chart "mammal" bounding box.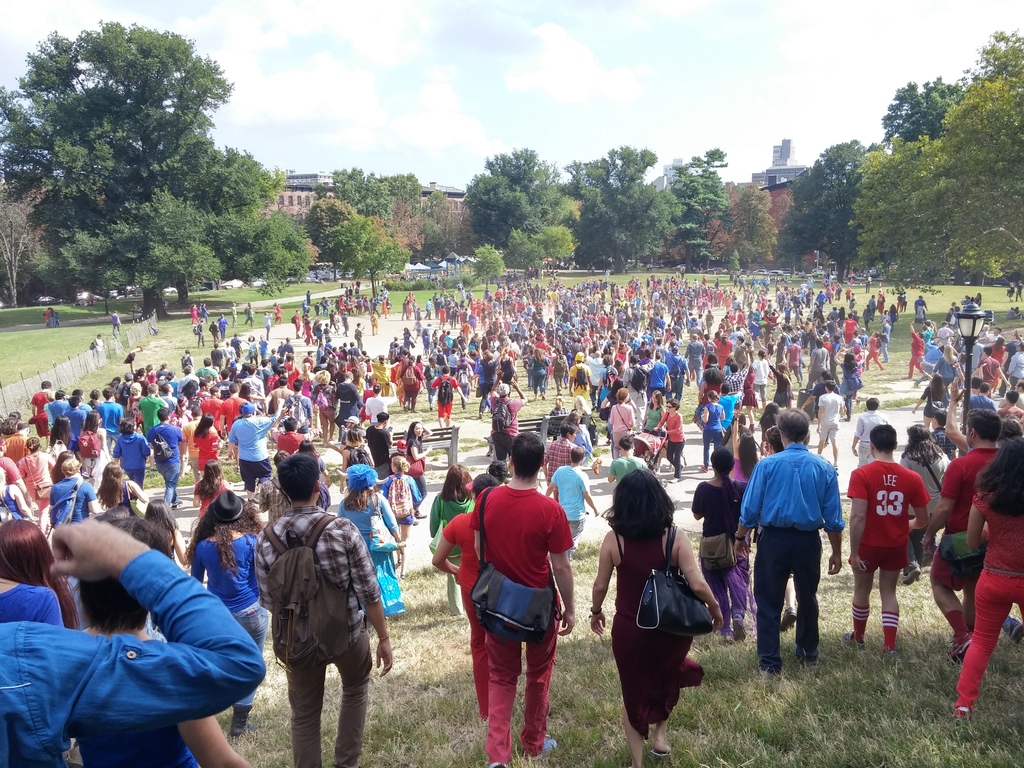
Charted: detection(737, 408, 847, 683).
